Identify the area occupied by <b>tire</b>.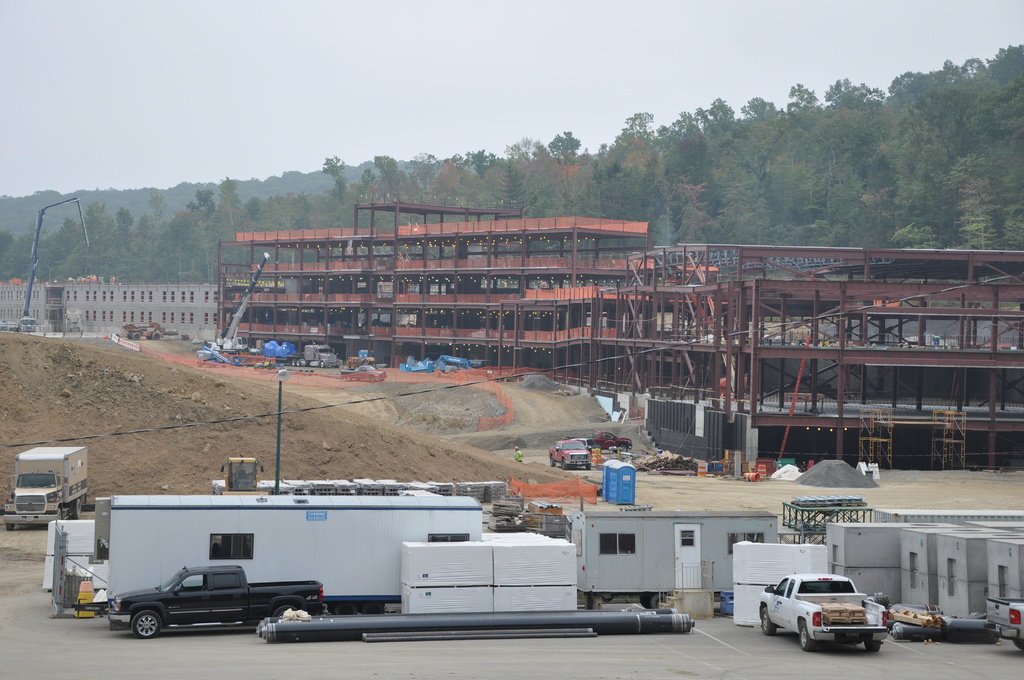
Area: 867, 637, 879, 651.
